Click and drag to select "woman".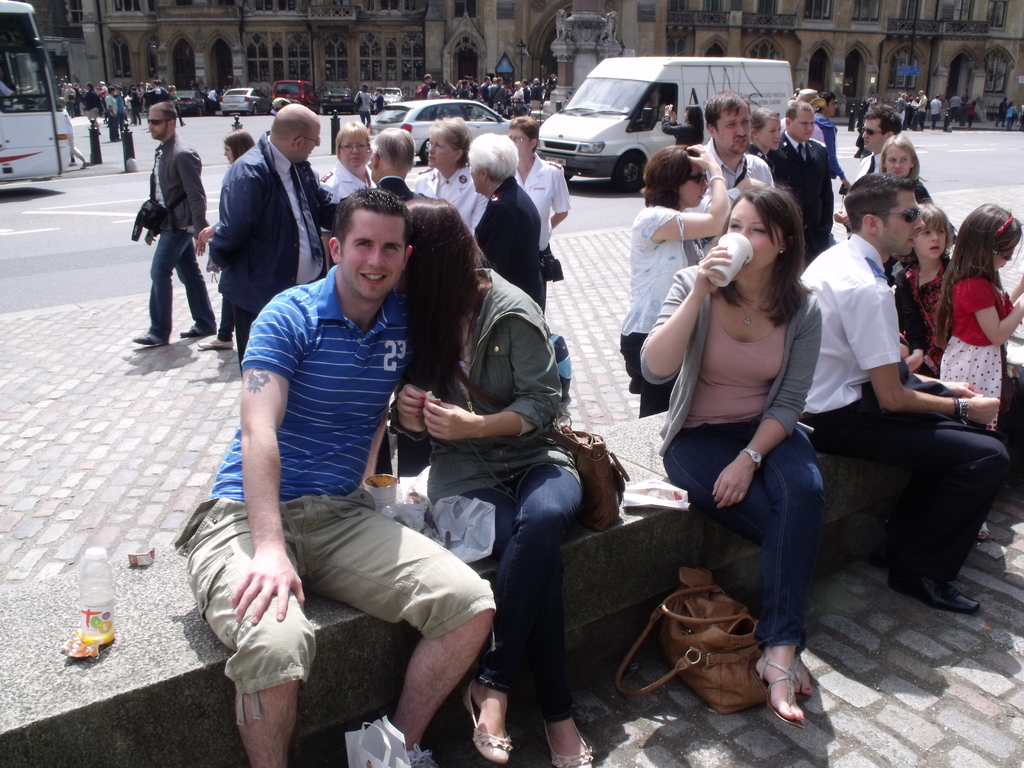
Selection: x1=410 y1=116 x2=490 y2=233.
